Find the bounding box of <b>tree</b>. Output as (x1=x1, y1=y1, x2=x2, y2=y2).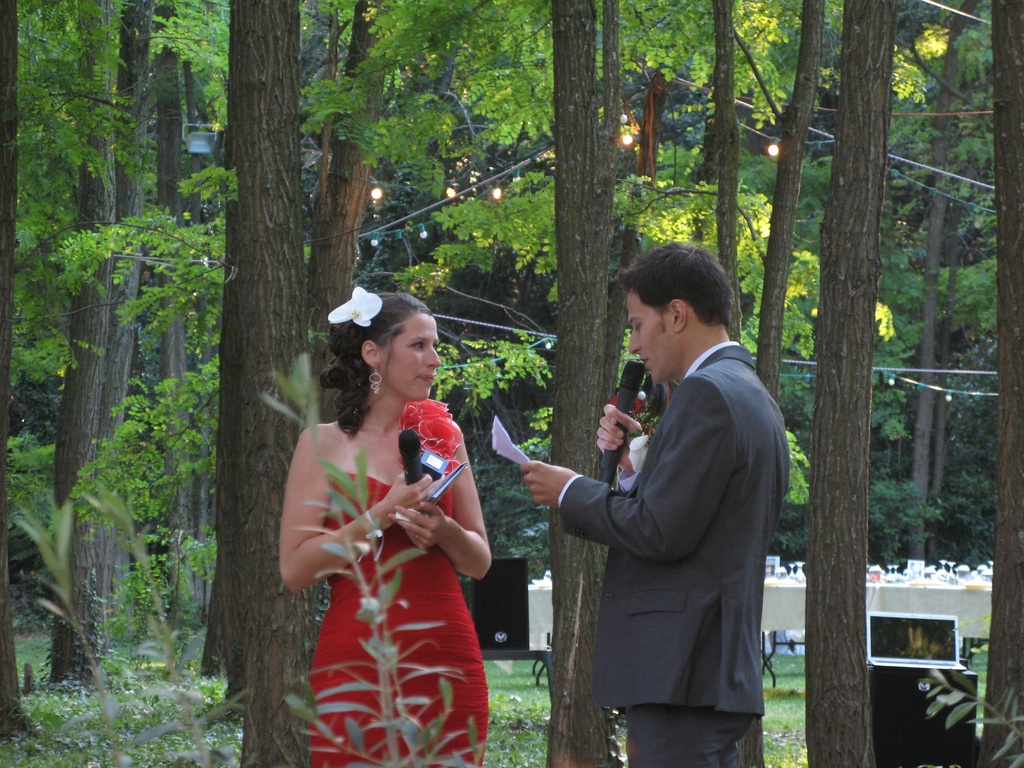
(x1=143, y1=5, x2=226, y2=630).
